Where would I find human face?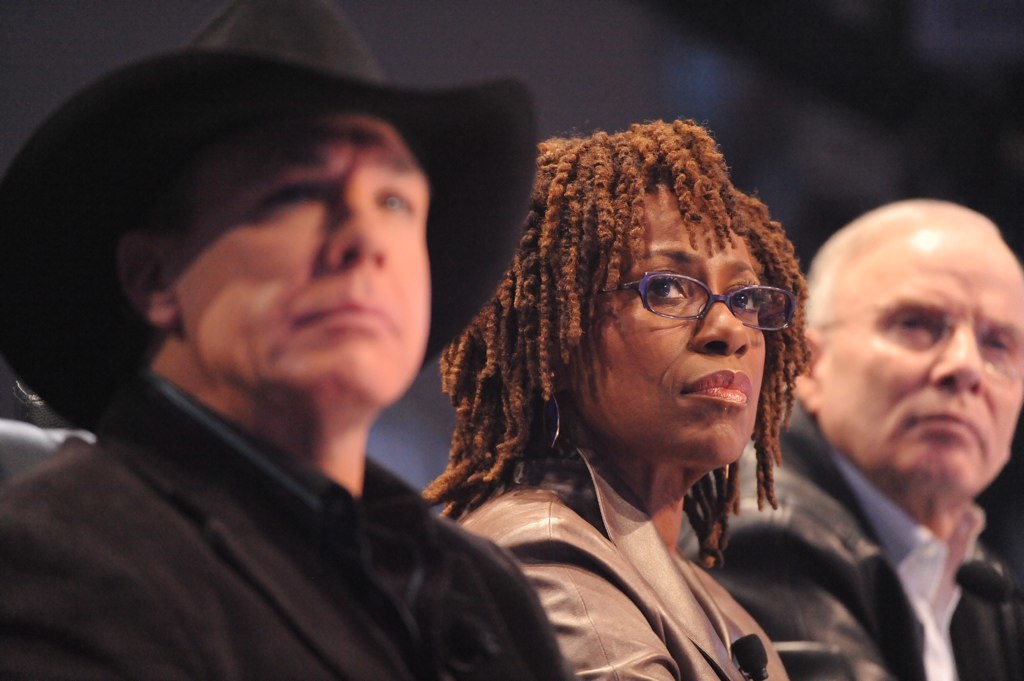
At (left=165, top=112, right=443, bottom=408).
